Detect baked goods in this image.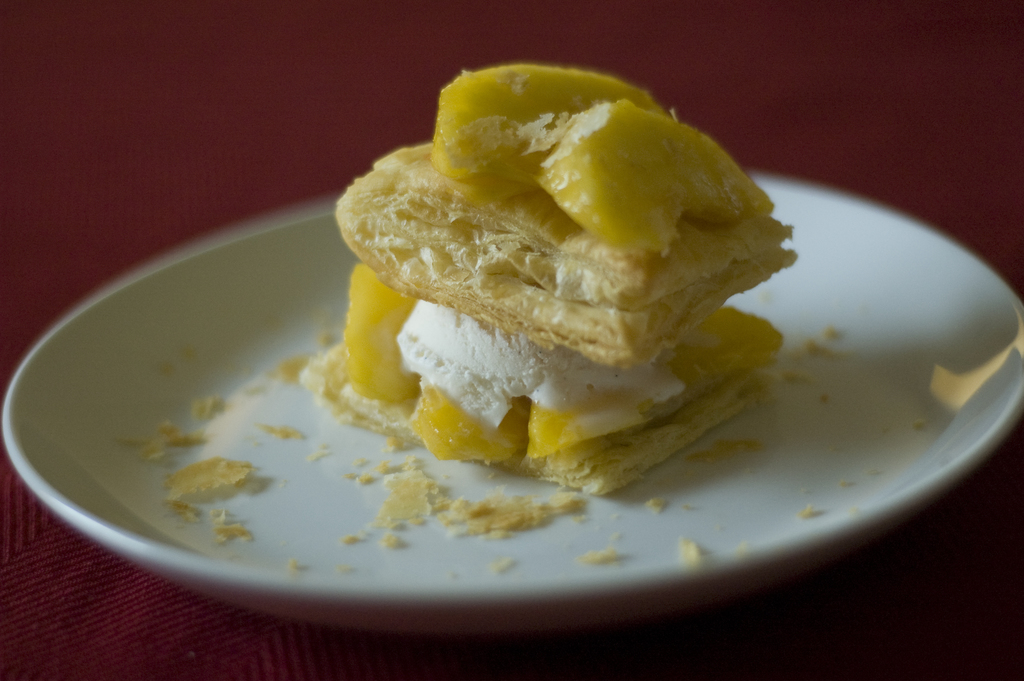
Detection: {"left": 320, "top": 74, "right": 794, "bottom": 523}.
